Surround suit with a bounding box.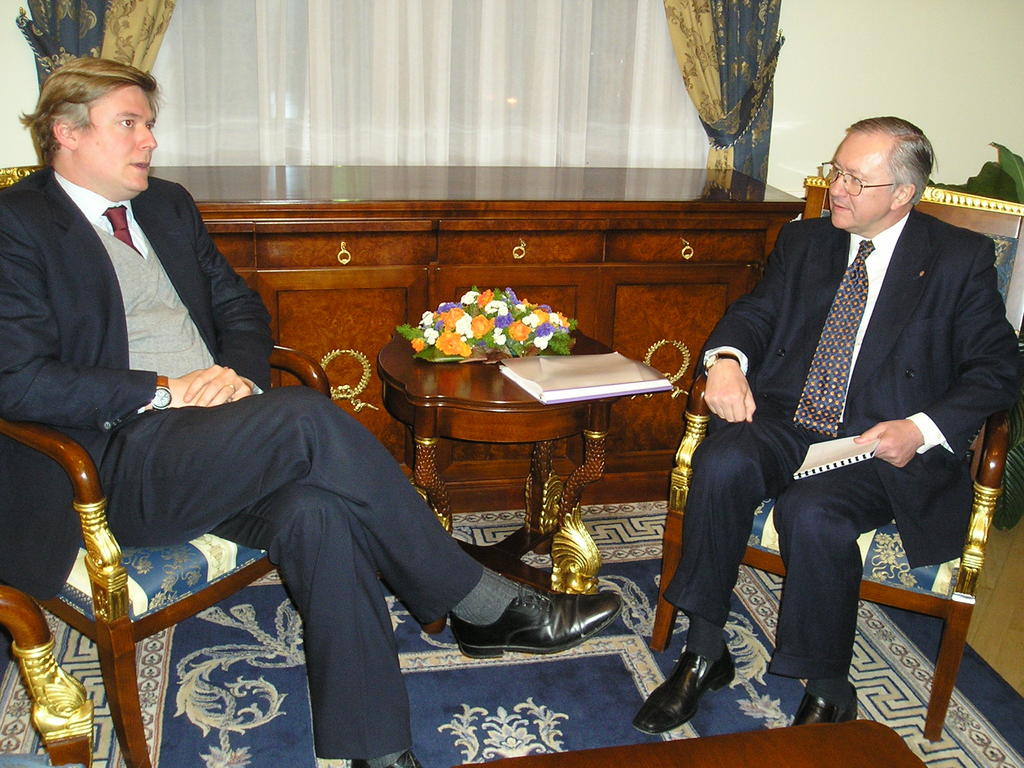
<bbox>0, 172, 483, 764</bbox>.
